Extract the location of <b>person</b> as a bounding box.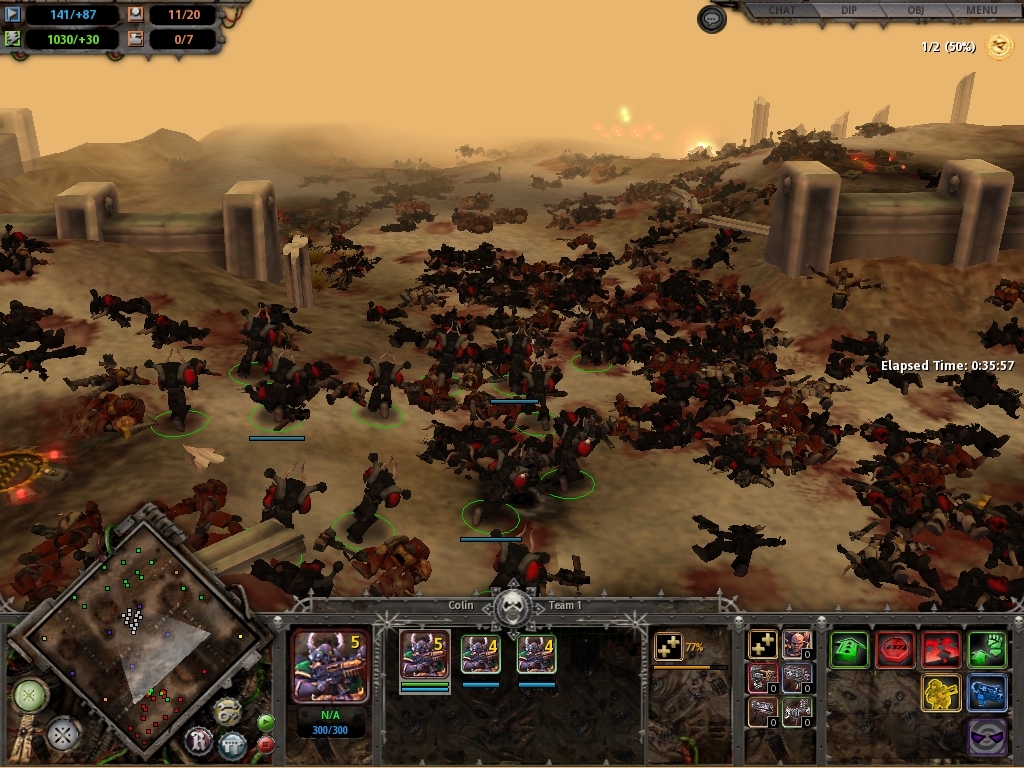
<box>345,454,418,546</box>.
